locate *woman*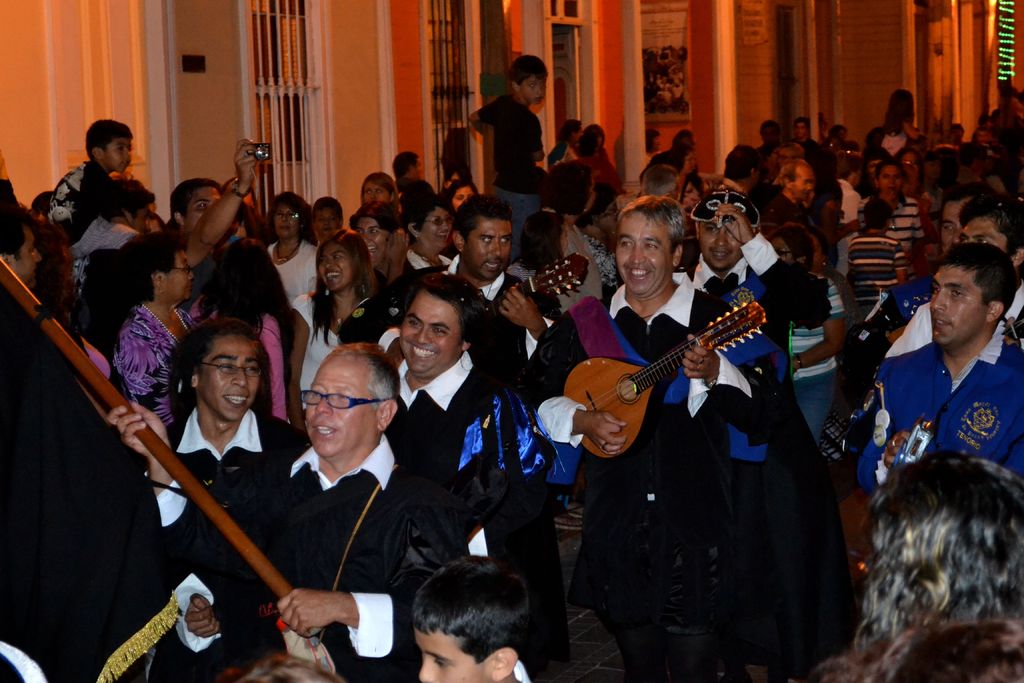
box=[803, 233, 861, 475]
